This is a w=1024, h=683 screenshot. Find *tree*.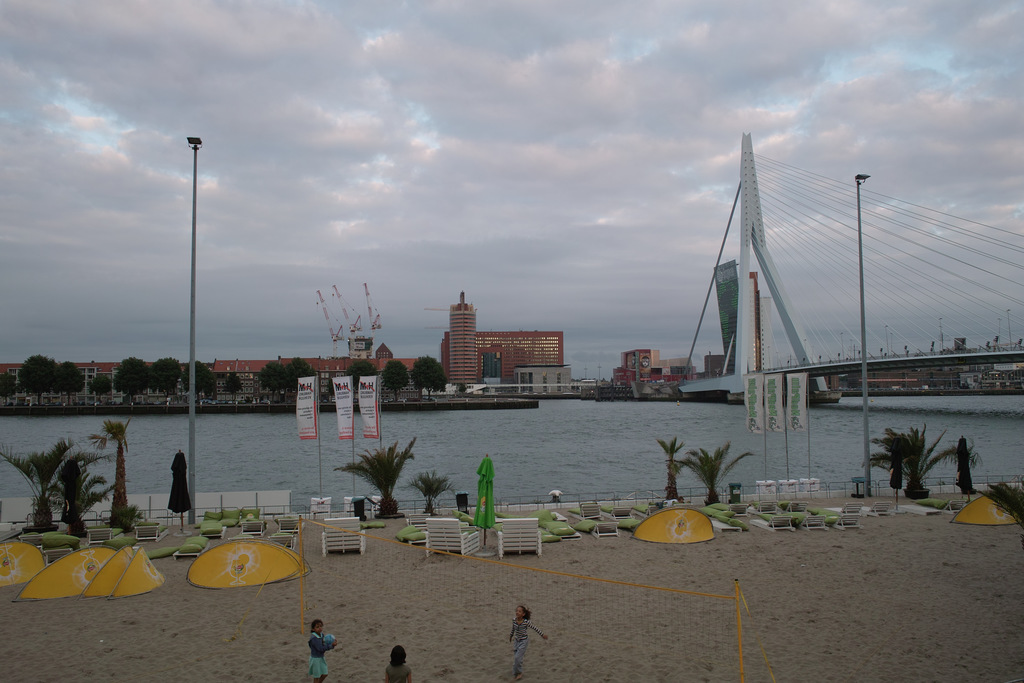
Bounding box: Rect(111, 357, 149, 400).
